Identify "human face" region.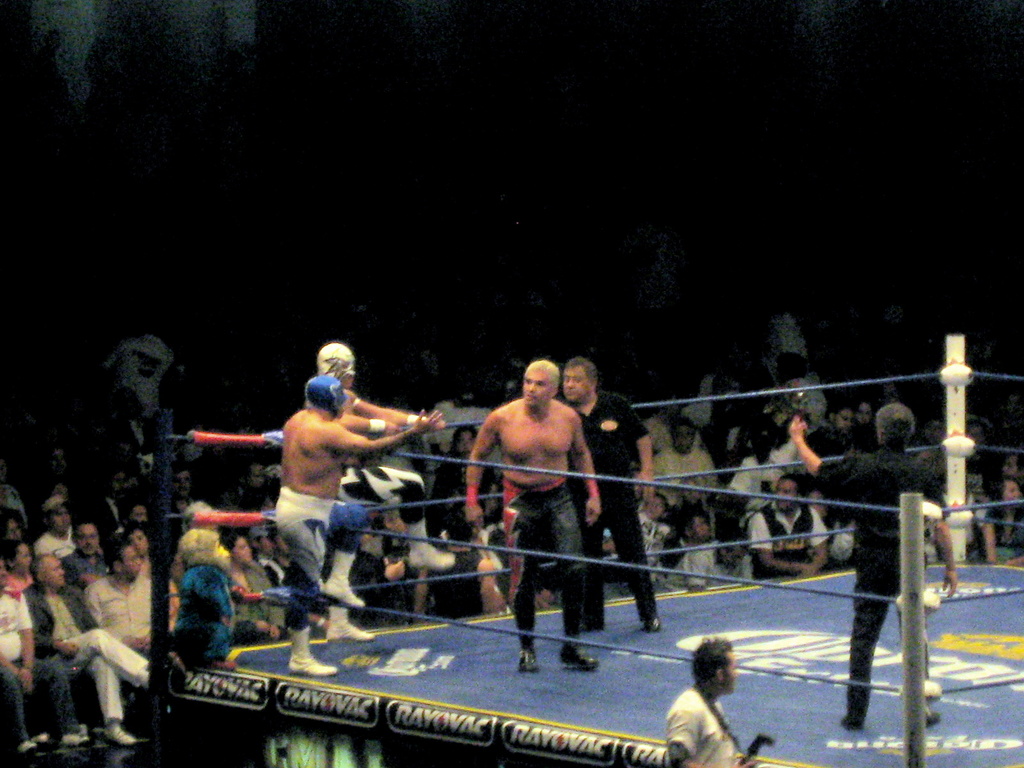
Region: {"x1": 44, "y1": 559, "x2": 65, "y2": 585}.
